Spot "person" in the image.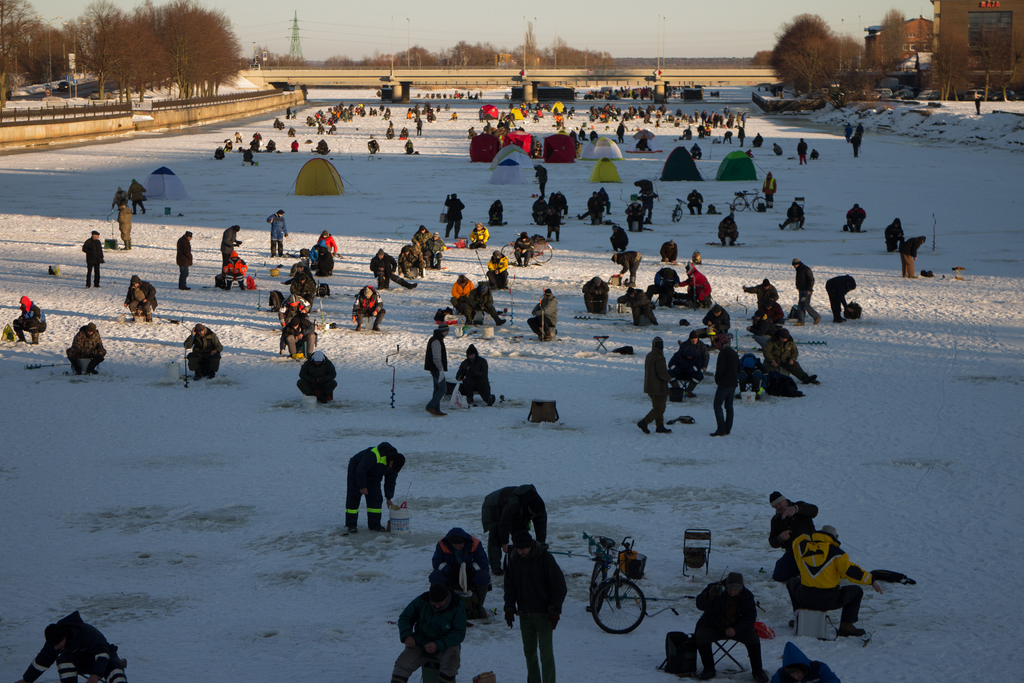
"person" found at [643,112,653,124].
